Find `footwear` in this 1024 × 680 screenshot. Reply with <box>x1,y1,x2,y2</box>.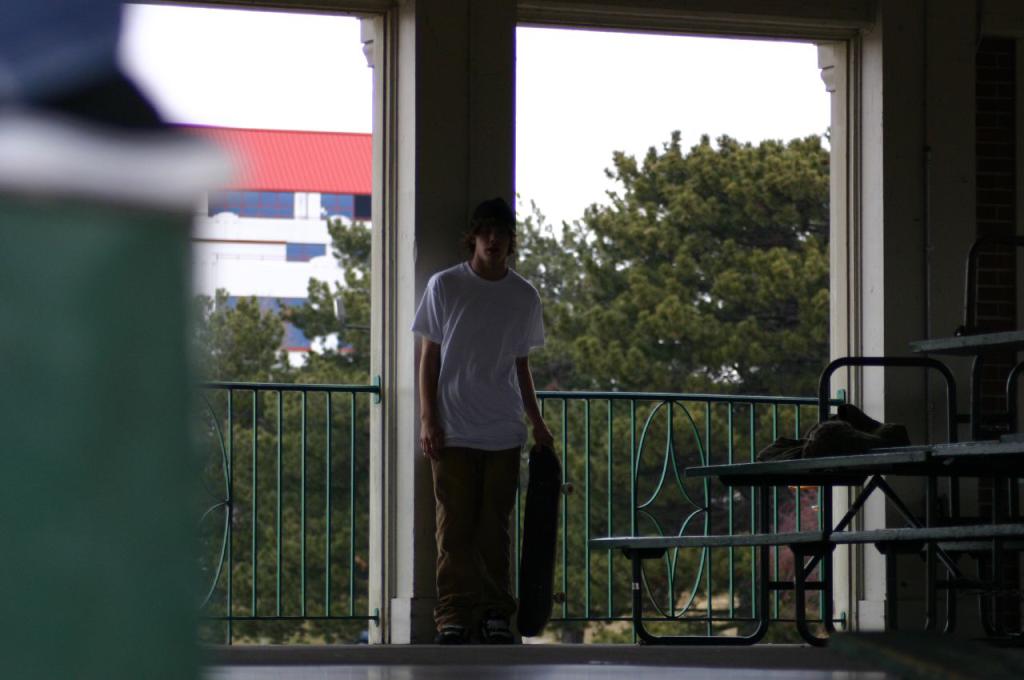
<box>433,628,470,645</box>.
